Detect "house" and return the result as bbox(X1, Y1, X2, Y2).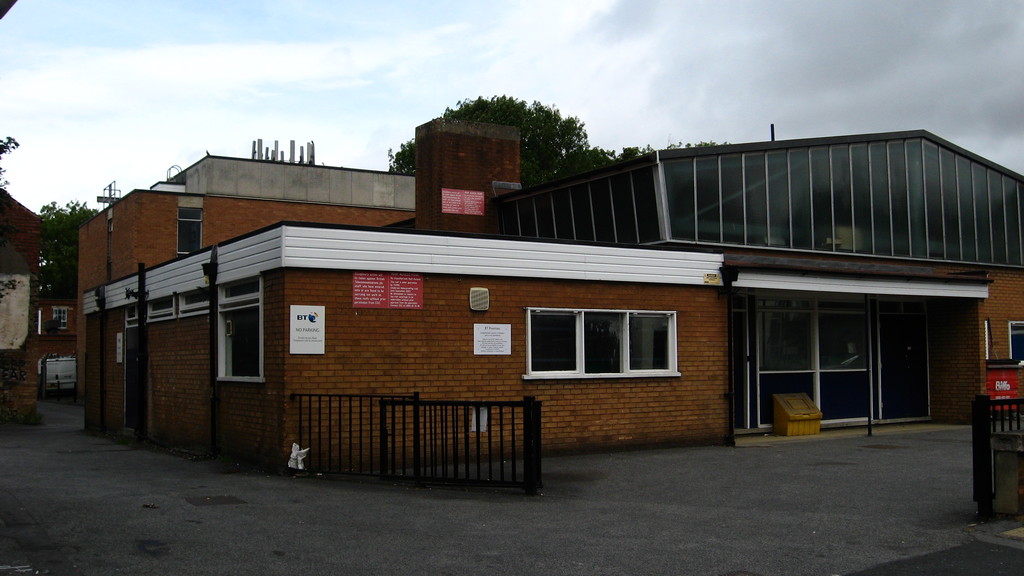
bbox(489, 113, 1023, 437).
